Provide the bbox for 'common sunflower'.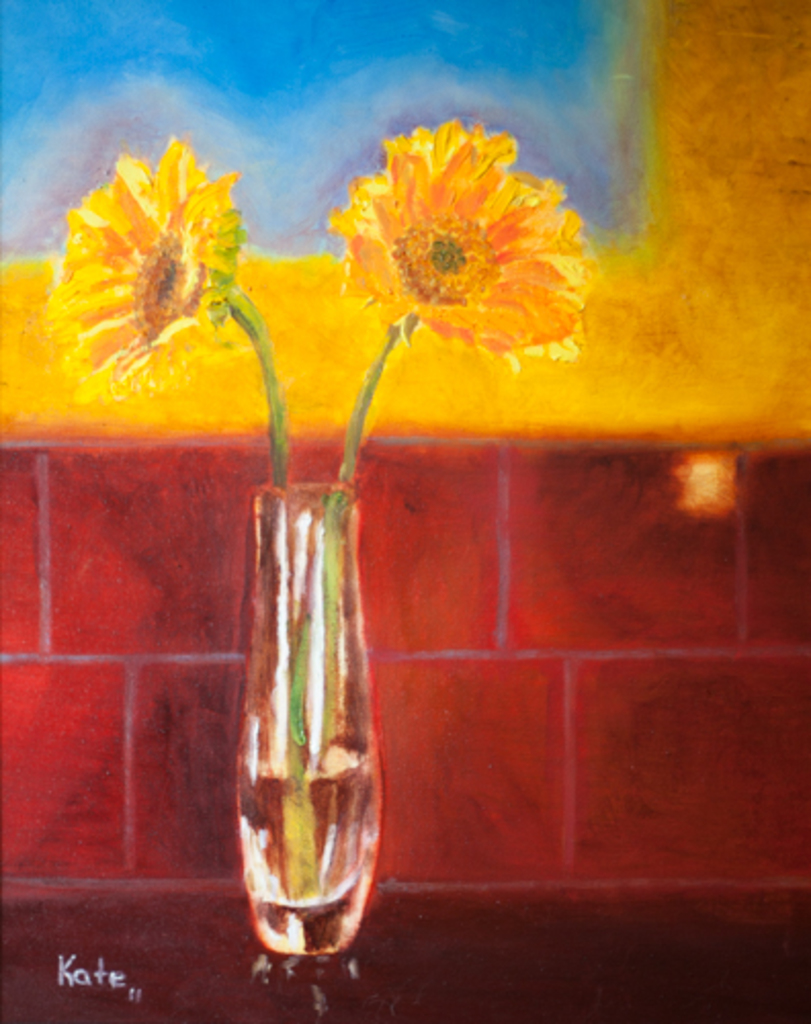
pyautogui.locateOnScreen(45, 125, 264, 385).
